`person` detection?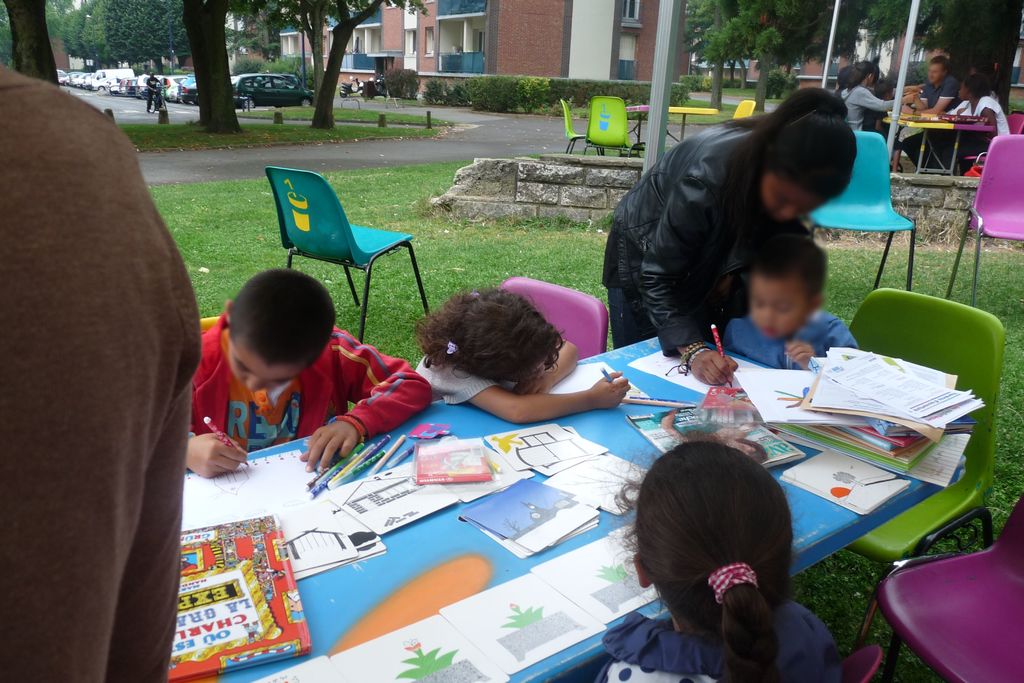
[x1=717, y1=236, x2=861, y2=368]
